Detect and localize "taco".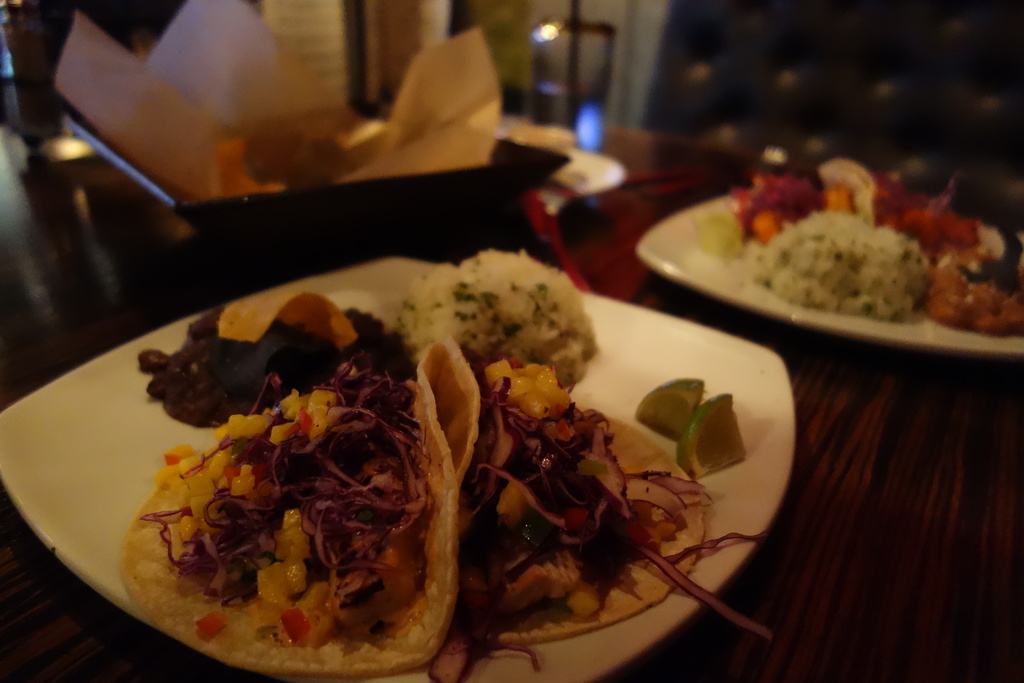
Localized at x1=126, y1=277, x2=515, y2=682.
